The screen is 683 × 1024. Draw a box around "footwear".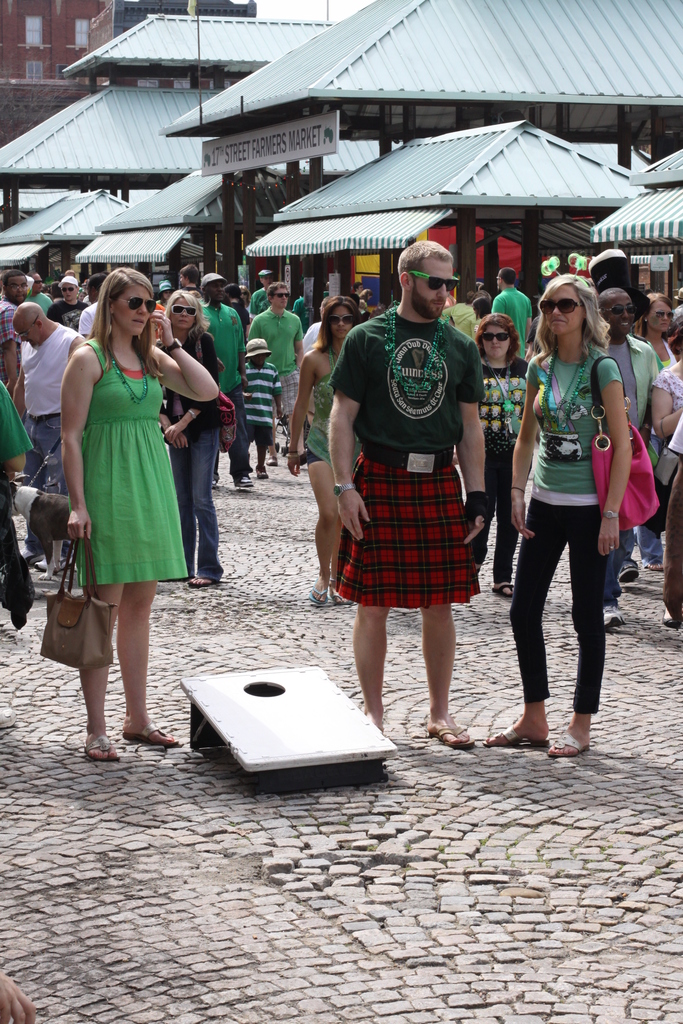
BBox(187, 573, 212, 588).
